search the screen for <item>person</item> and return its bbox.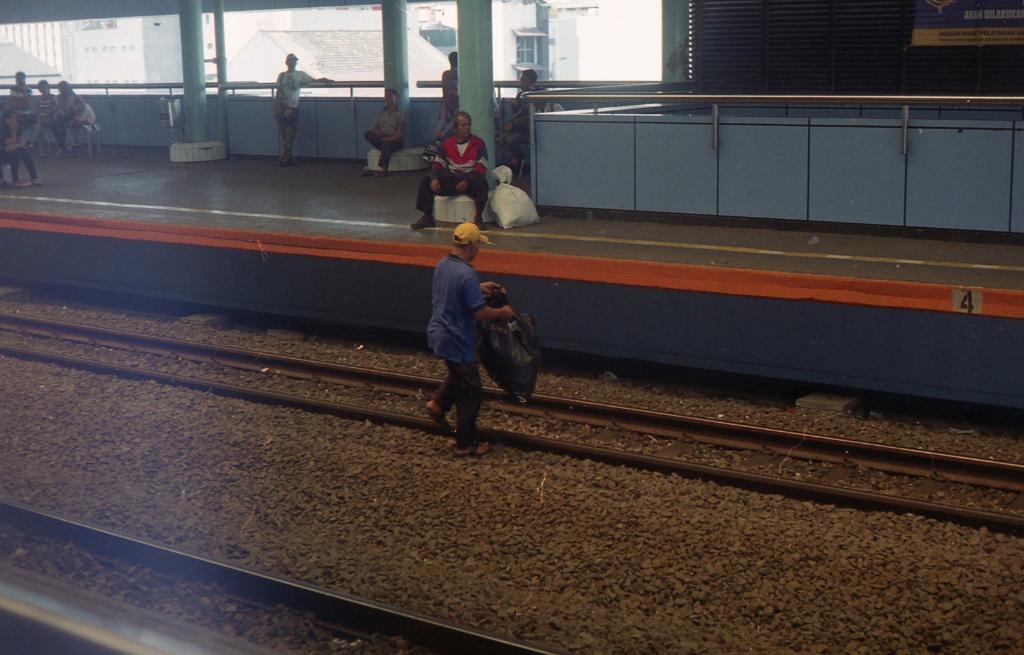
Found: 4:68:32:132.
